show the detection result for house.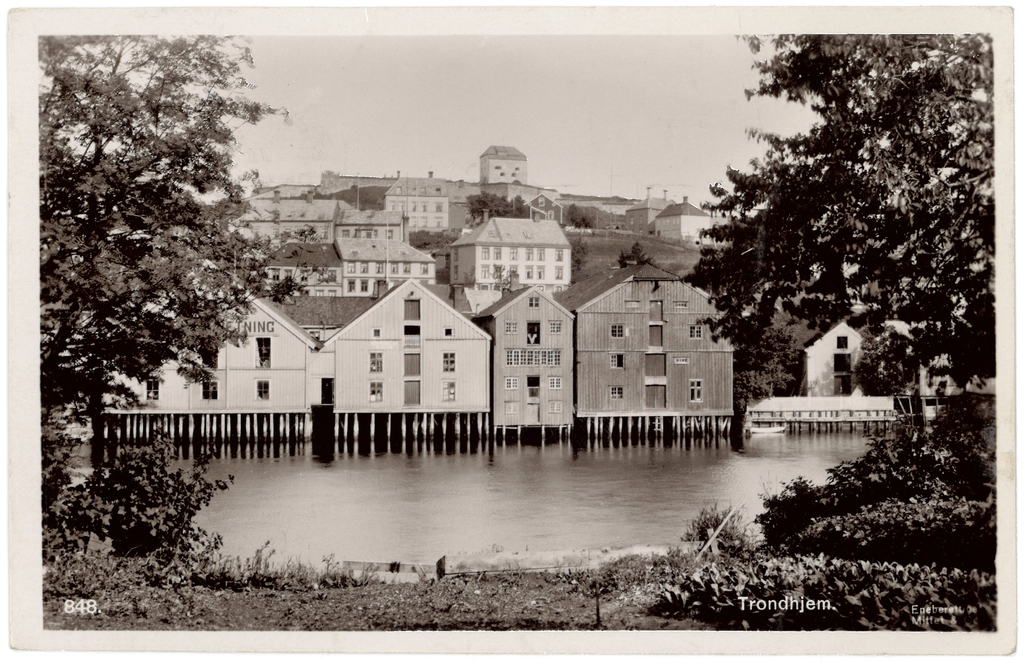
[left=582, top=250, right=741, bottom=444].
